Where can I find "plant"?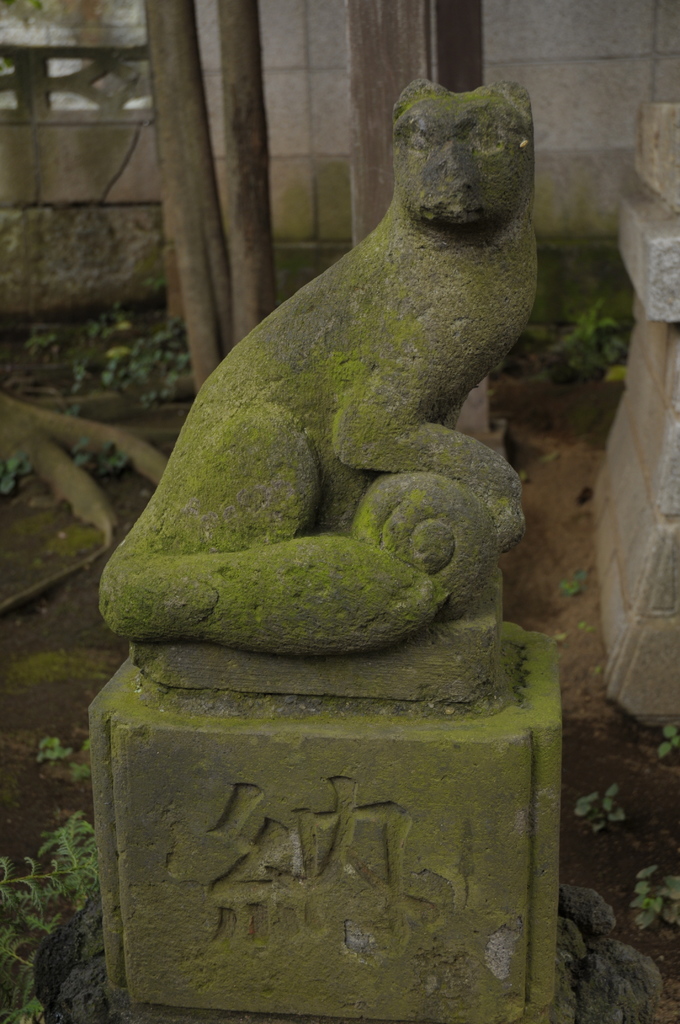
You can find it at x1=637, y1=858, x2=679, y2=933.
